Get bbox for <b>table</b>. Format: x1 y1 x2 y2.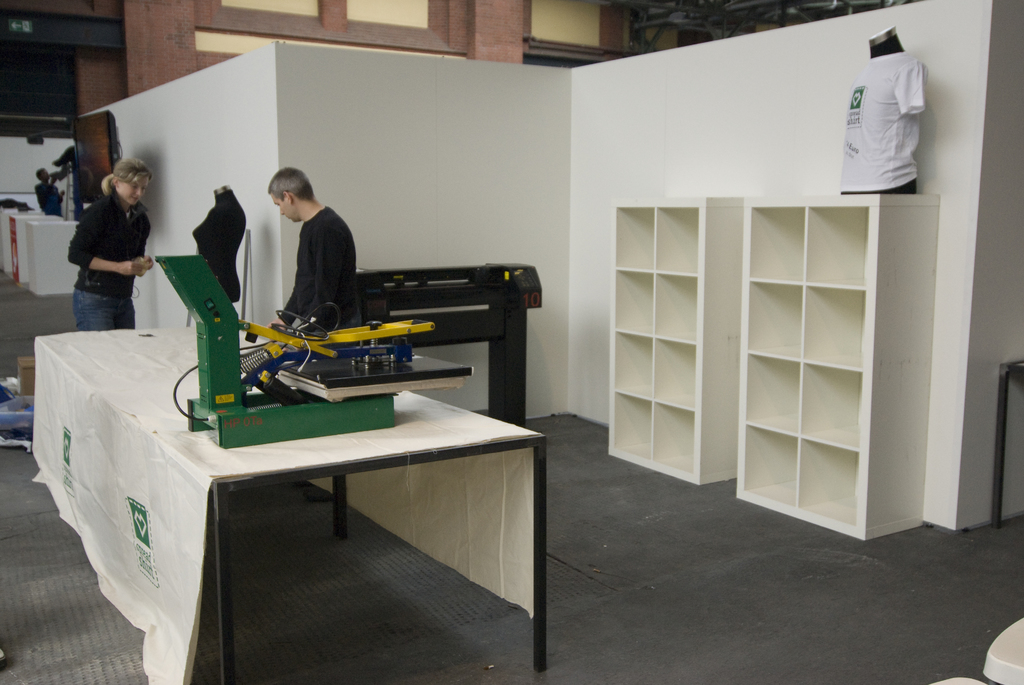
31 324 547 684.
